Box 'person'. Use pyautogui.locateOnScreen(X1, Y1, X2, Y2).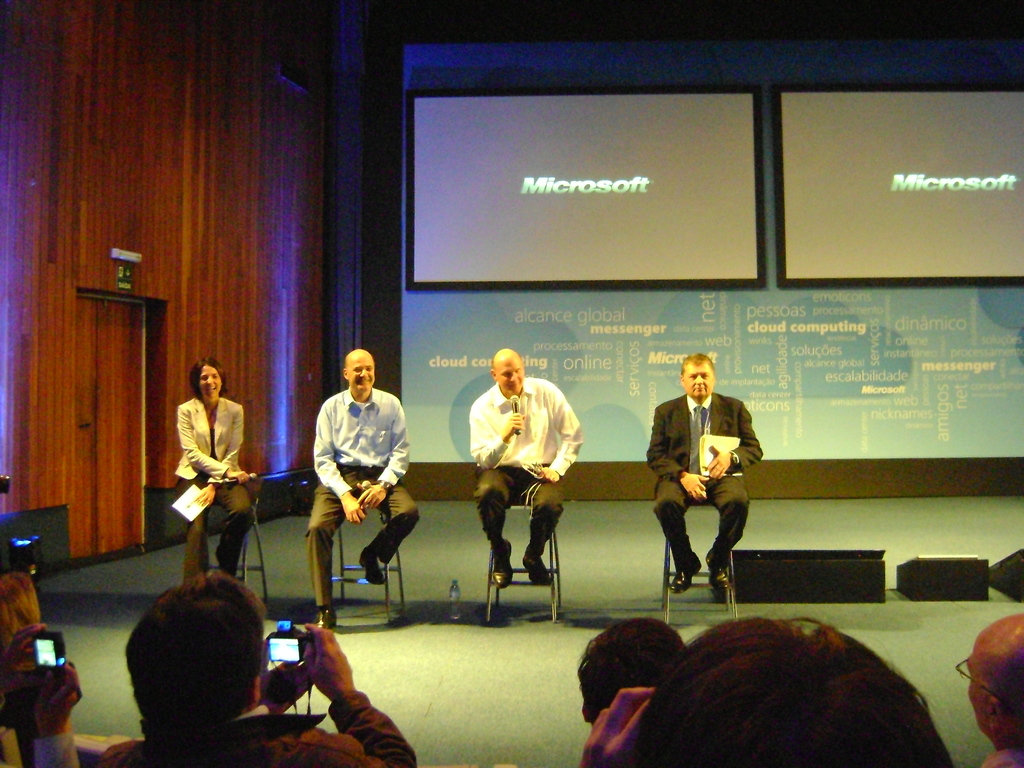
pyautogui.locateOnScreen(307, 351, 403, 644).
